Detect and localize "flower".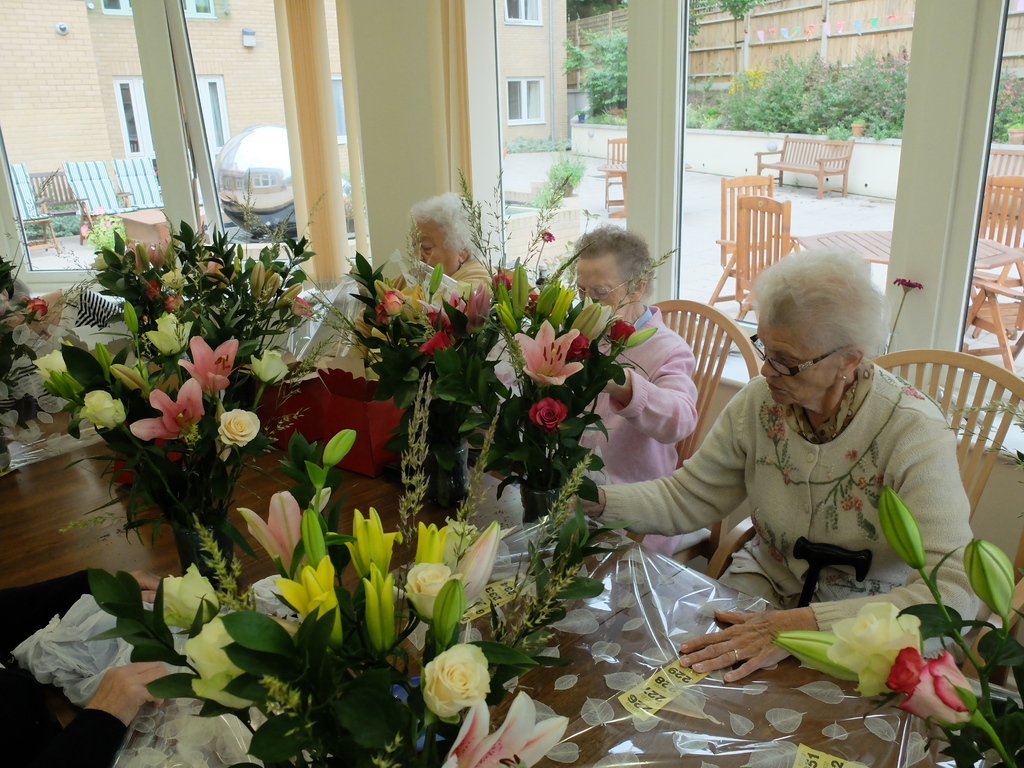
Localized at <box>236,490,329,579</box>.
